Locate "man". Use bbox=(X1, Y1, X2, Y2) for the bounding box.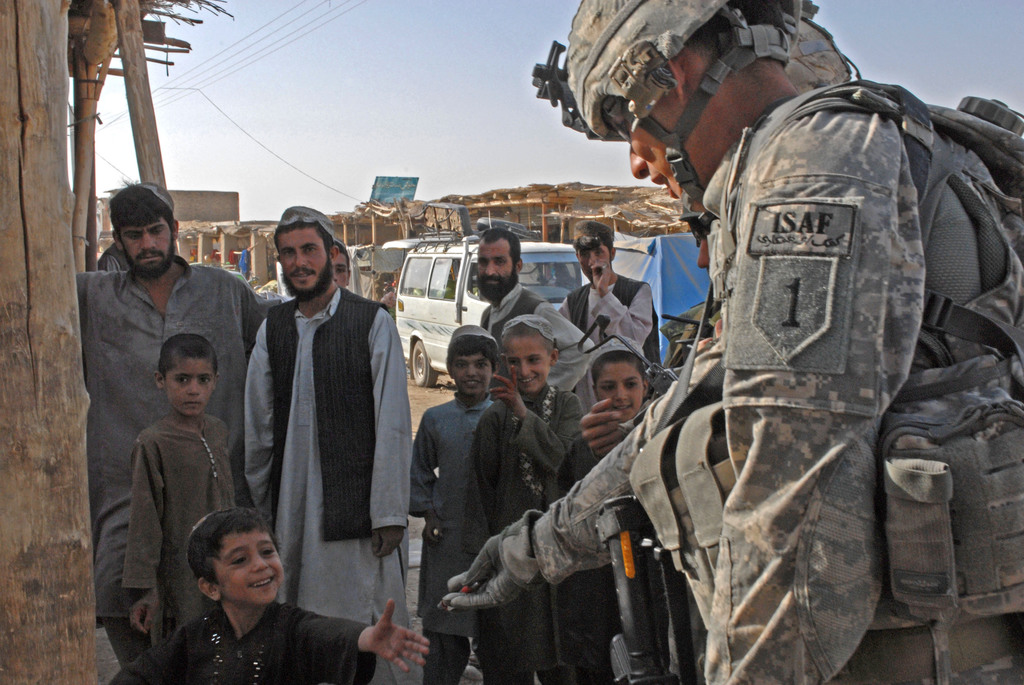
bbox=(435, 0, 1023, 684).
